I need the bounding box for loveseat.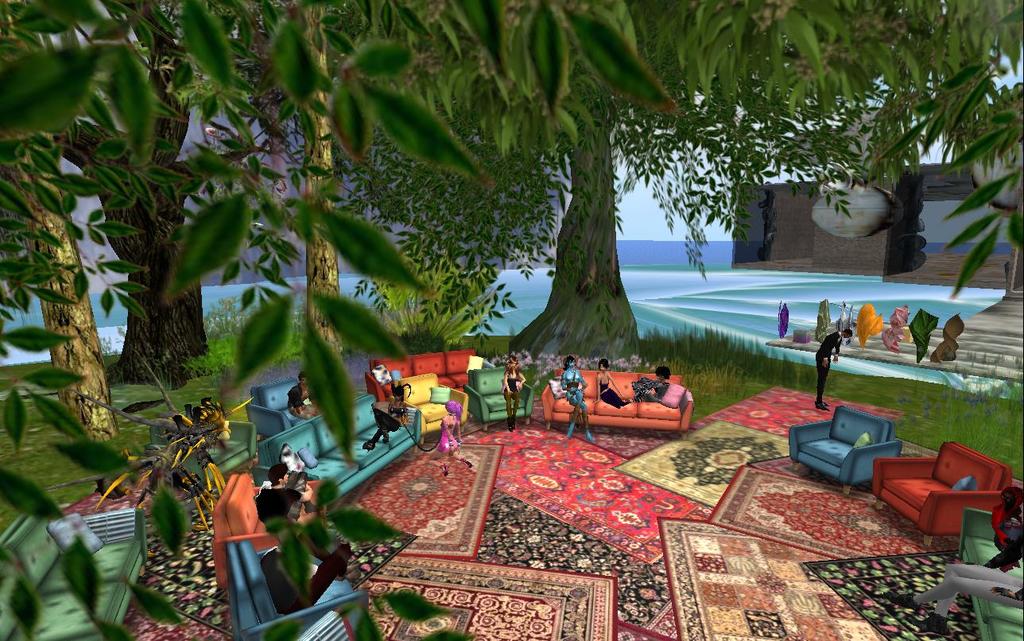
Here it is: l=149, t=423, r=251, b=466.
